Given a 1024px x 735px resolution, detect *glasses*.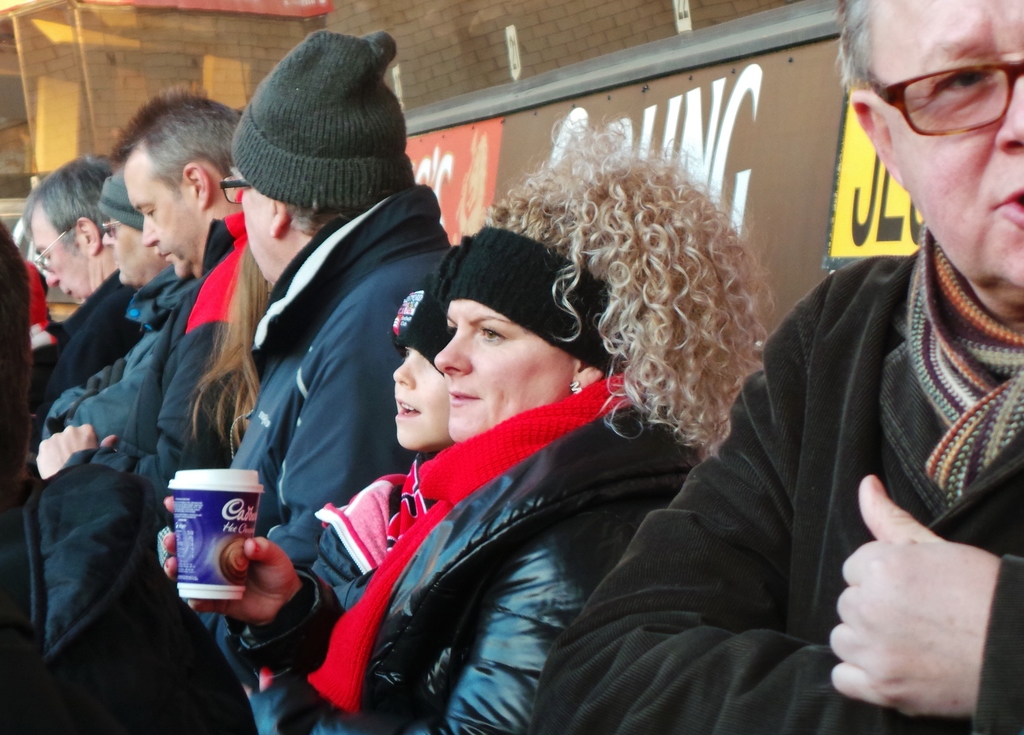
bbox=[853, 56, 1023, 118].
